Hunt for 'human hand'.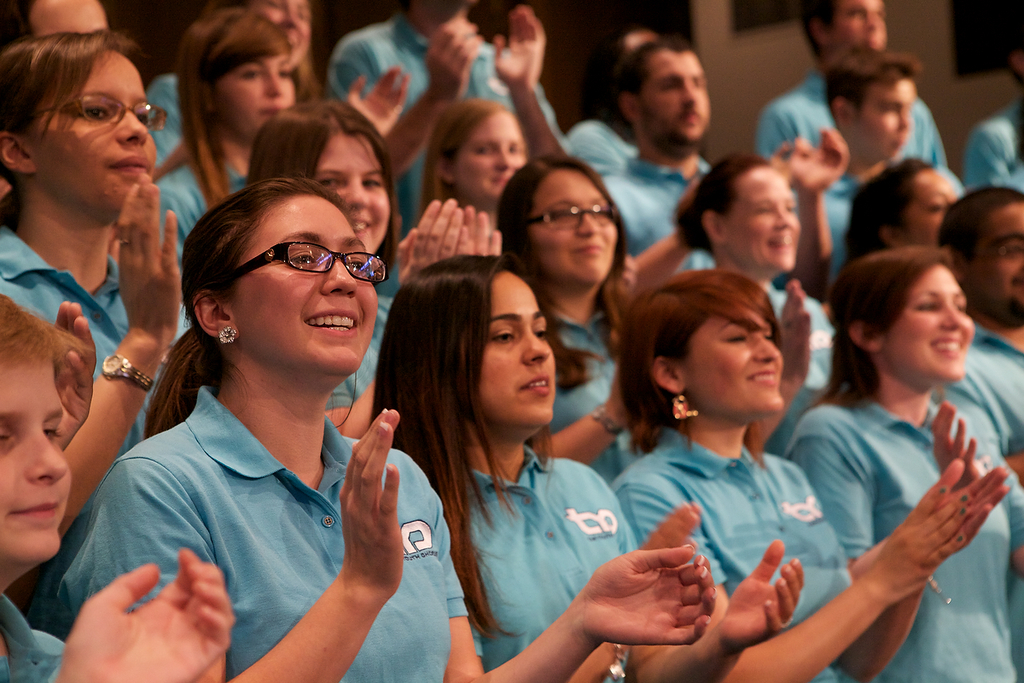
Hunted down at (924, 455, 1010, 552).
